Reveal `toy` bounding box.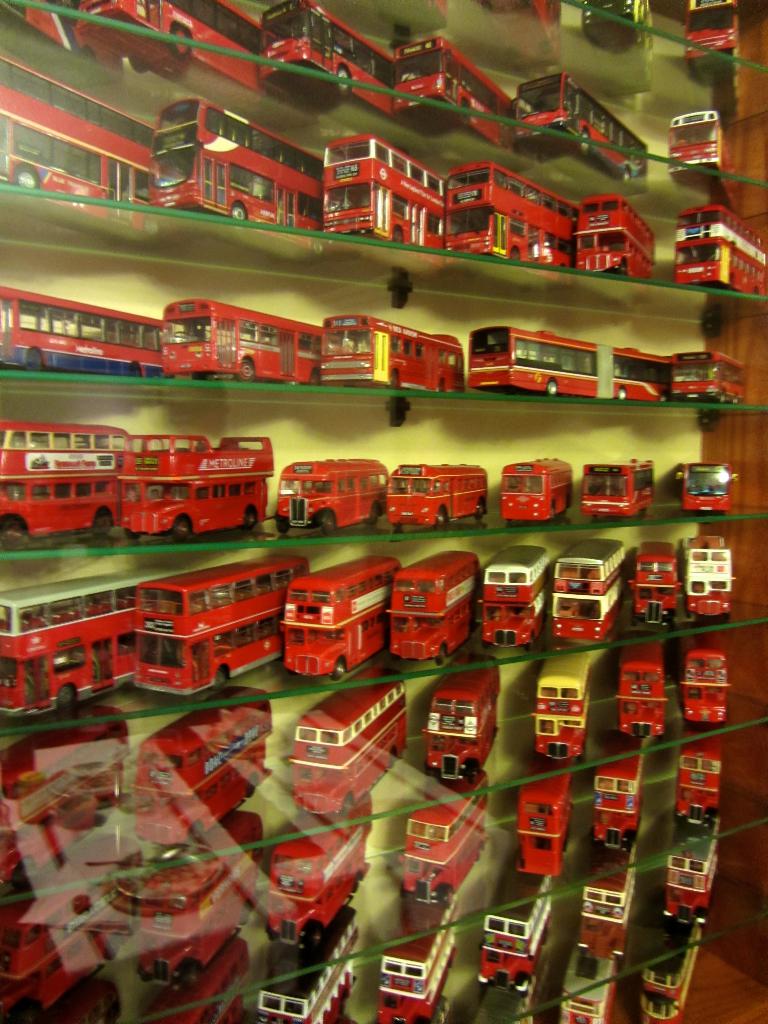
Revealed: <bbox>381, 462, 486, 529</bbox>.
